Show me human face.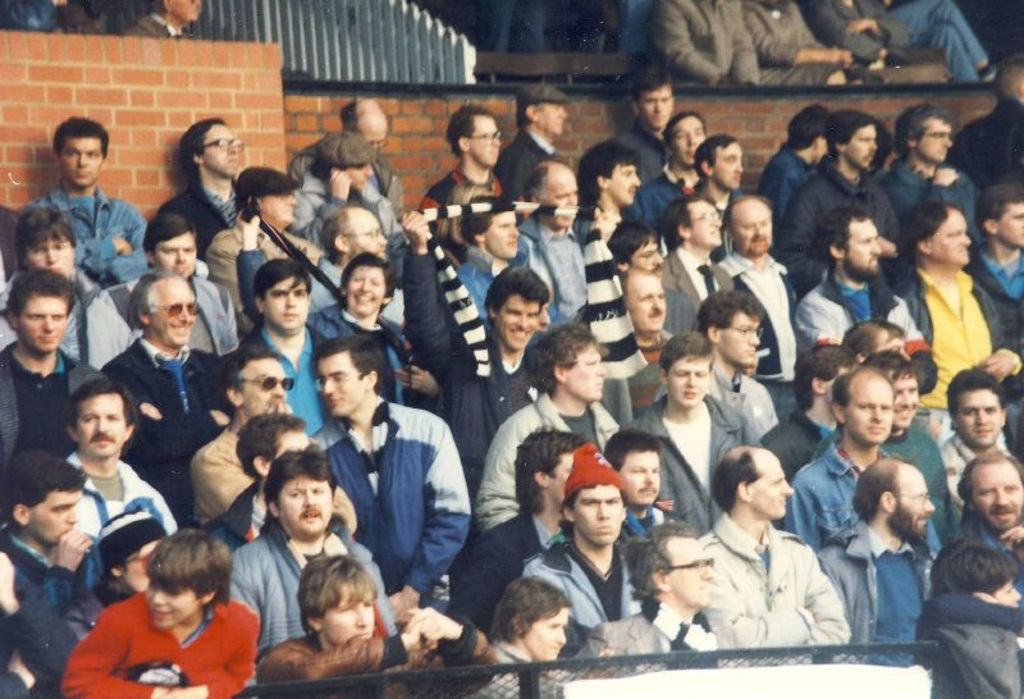
human face is here: {"left": 475, "top": 113, "right": 504, "bottom": 172}.
